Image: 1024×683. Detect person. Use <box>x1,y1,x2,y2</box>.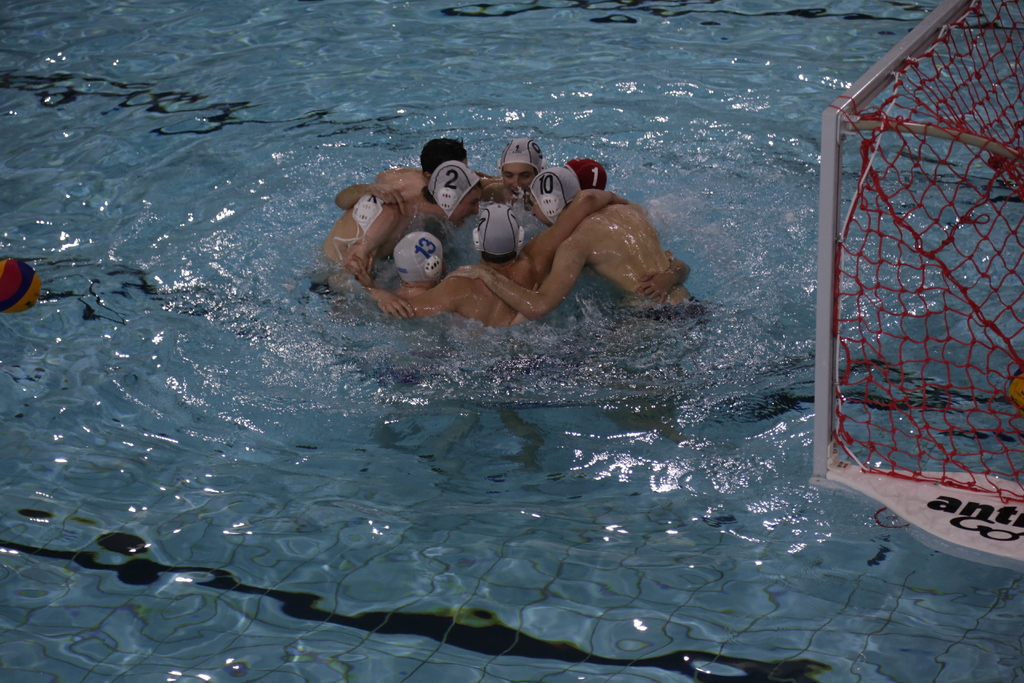
<box>552,151,630,225</box>.
